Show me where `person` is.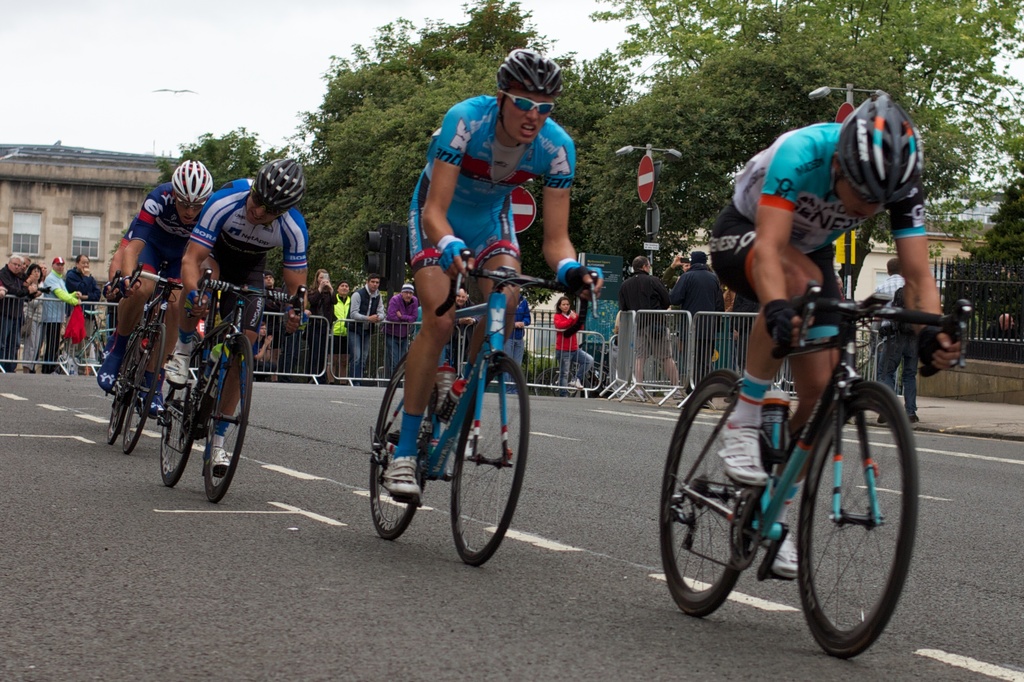
`person` is at <region>98, 158, 216, 417</region>.
